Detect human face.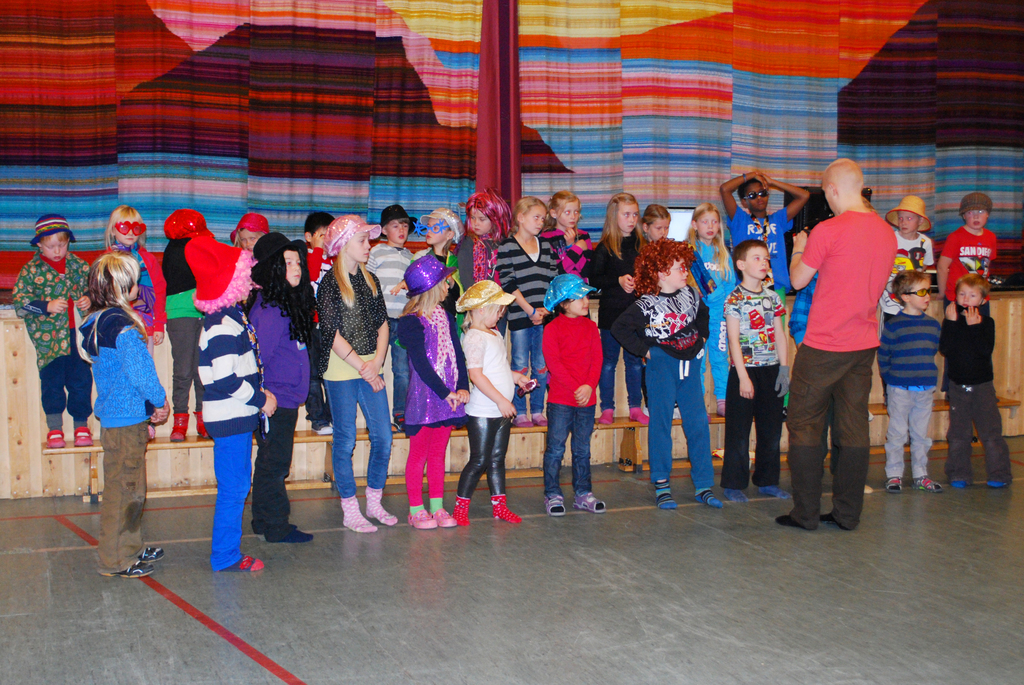
Detected at {"left": 388, "top": 221, "right": 408, "bottom": 247}.
